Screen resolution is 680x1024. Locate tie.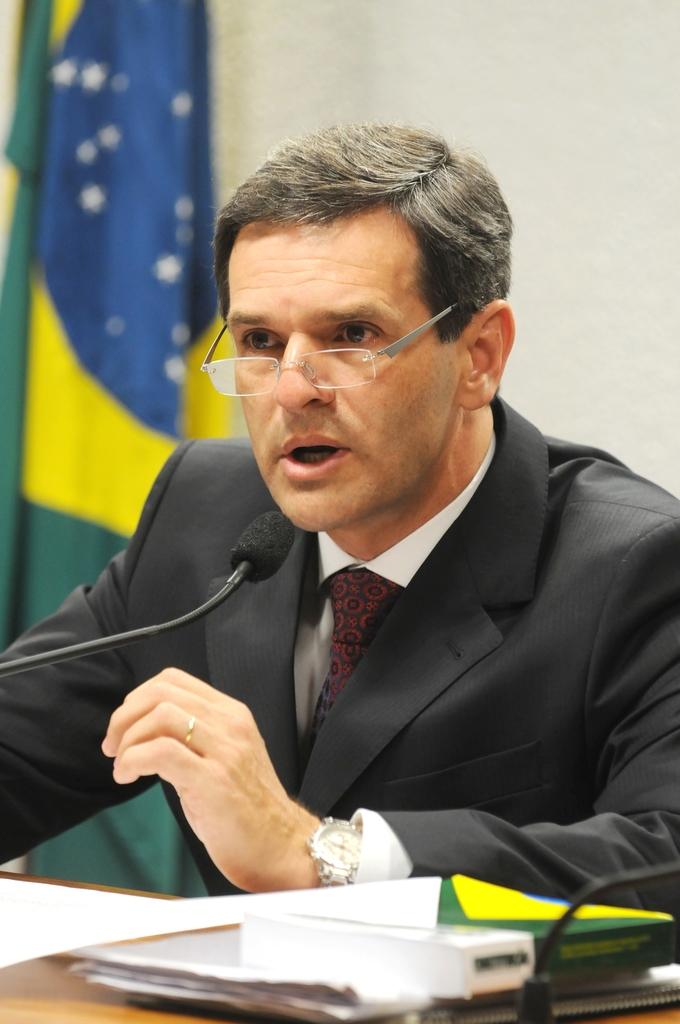
309/566/407/758.
